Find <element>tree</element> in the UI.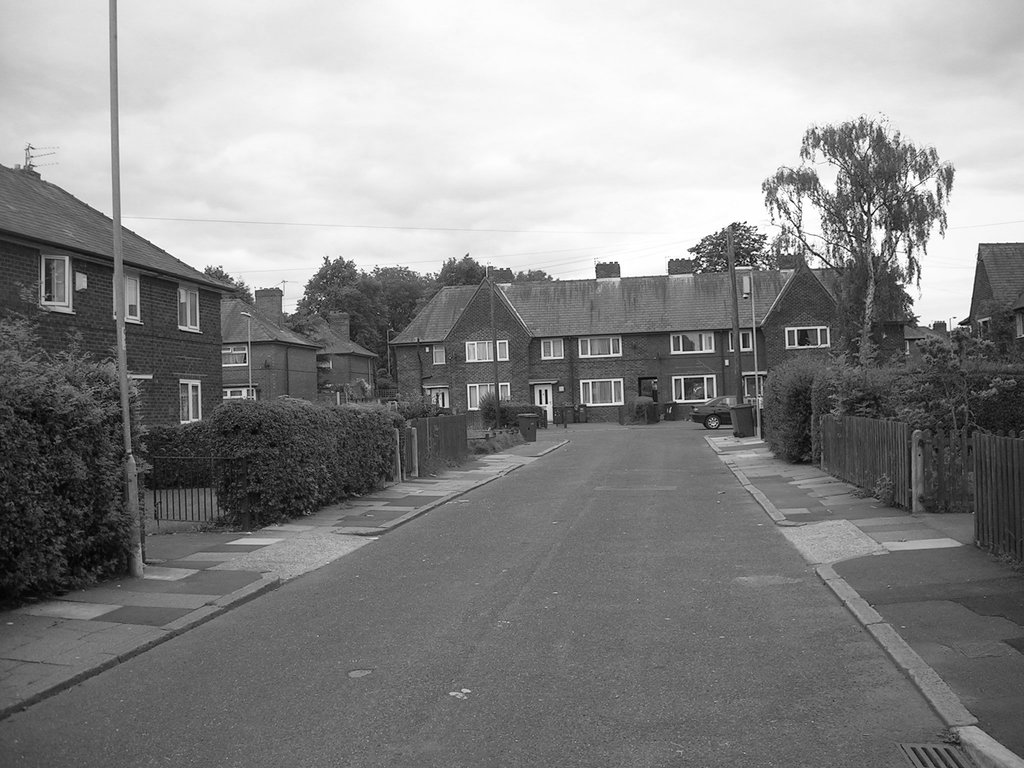
UI element at [760, 345, 847, 465].
